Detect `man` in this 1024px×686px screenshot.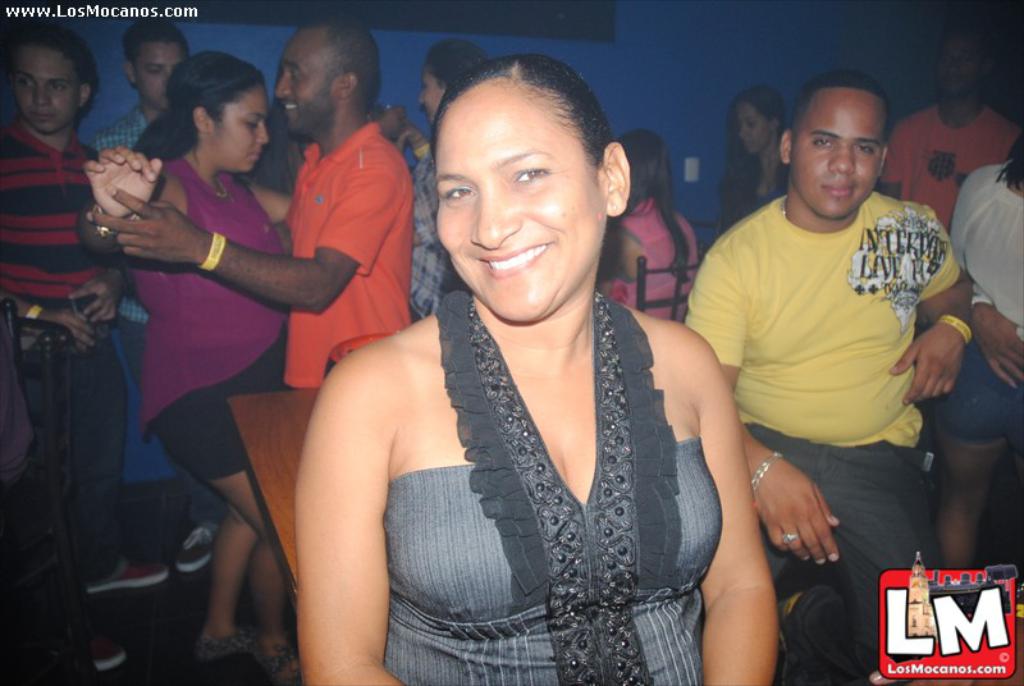
Detection: Rect(84, 19, 200, 585).
